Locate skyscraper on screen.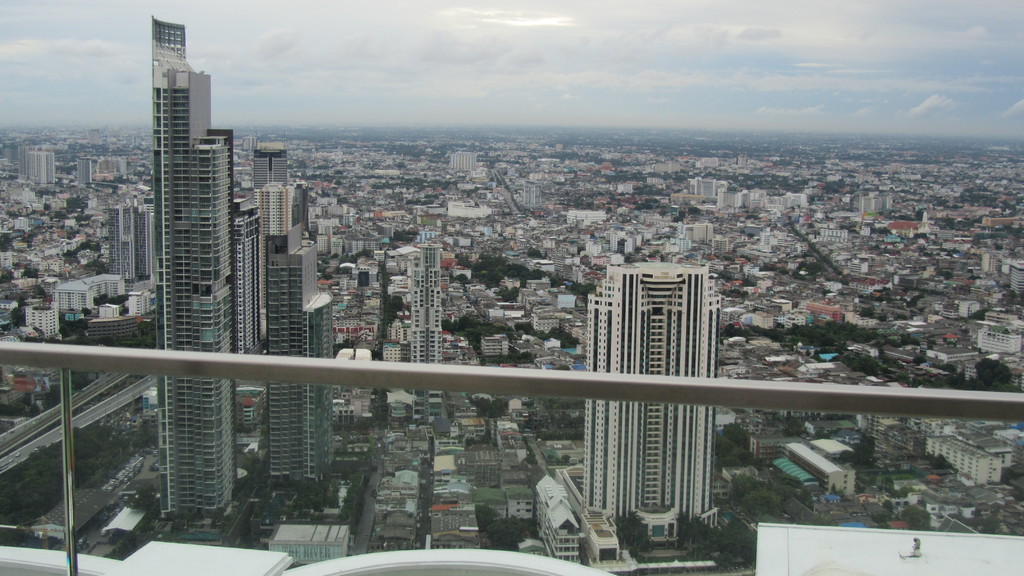
On screen at rect(254, 140, 287, 186).
